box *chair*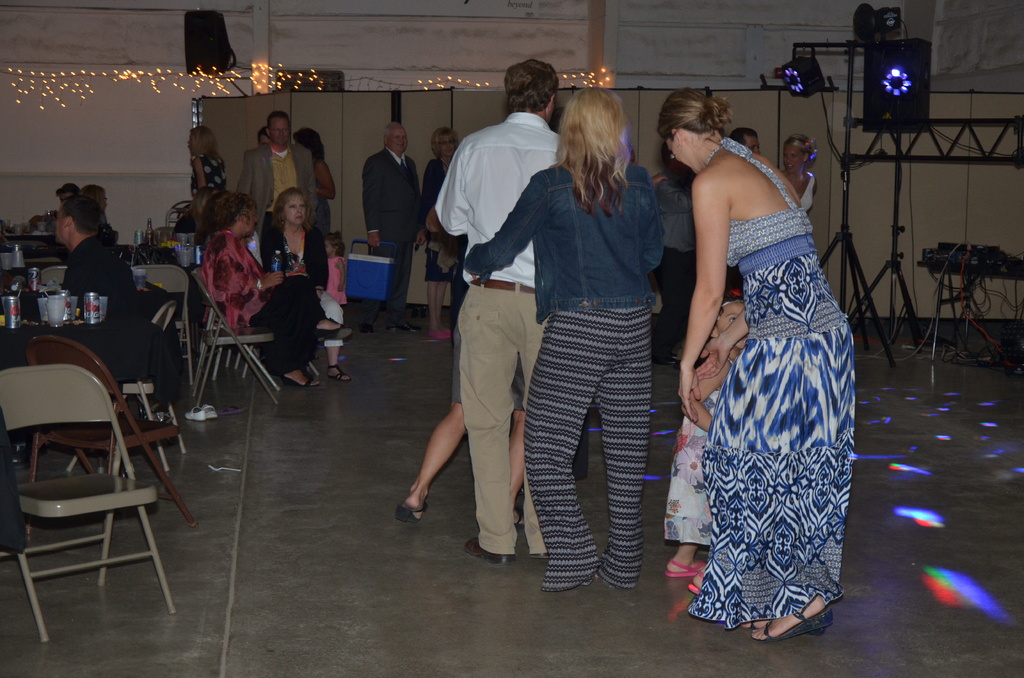
{"left": 18, "top": 334, "right": 194, "bottom": 524}
